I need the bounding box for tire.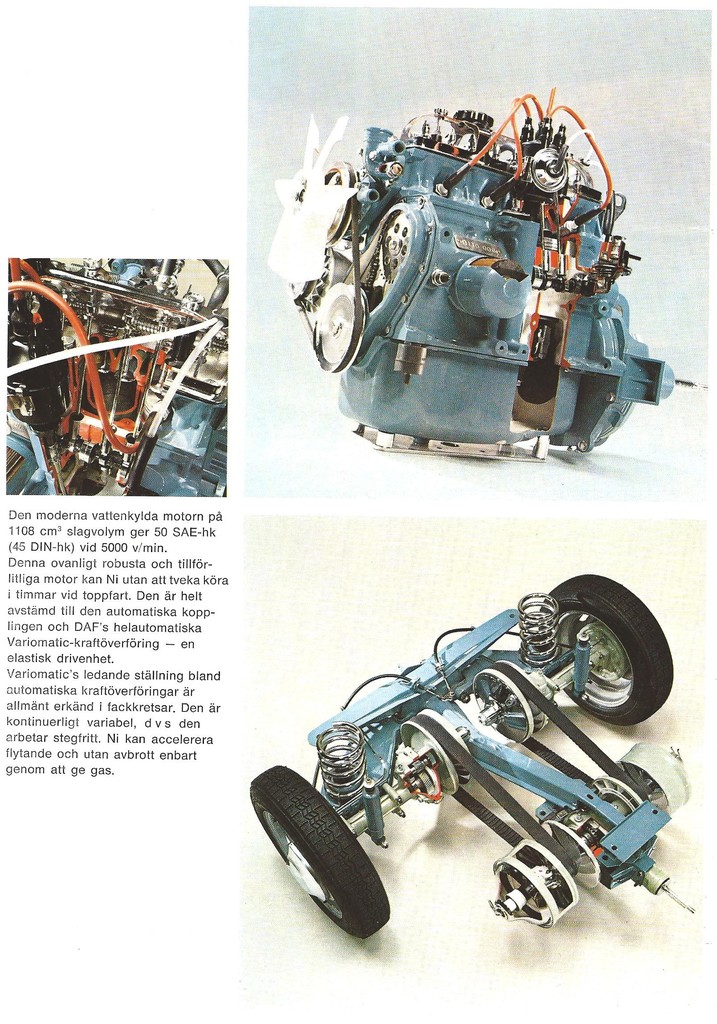
Here it is: region(243, 764, 395, 939).
